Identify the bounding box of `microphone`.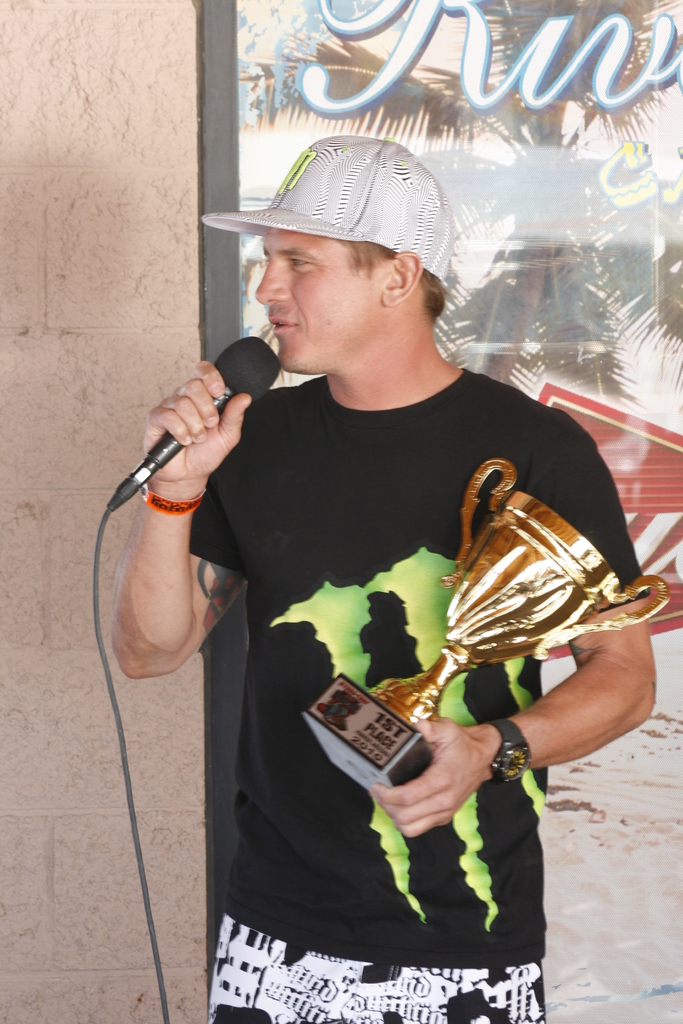
Rect(113, 349, 268, 511).
